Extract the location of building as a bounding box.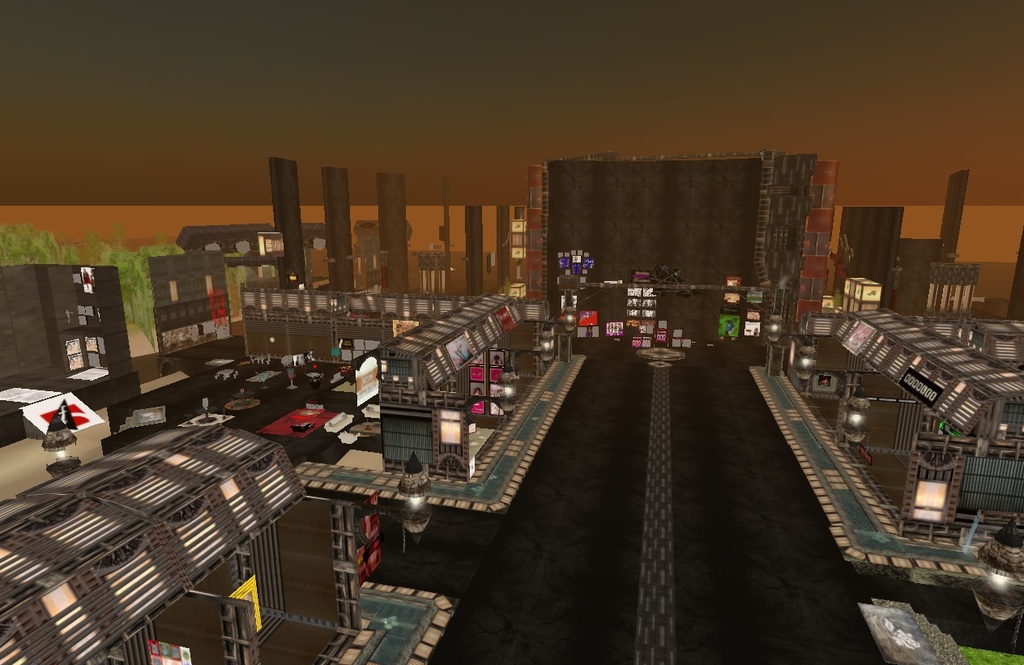
l=545, t=156, r=759, b=303.
